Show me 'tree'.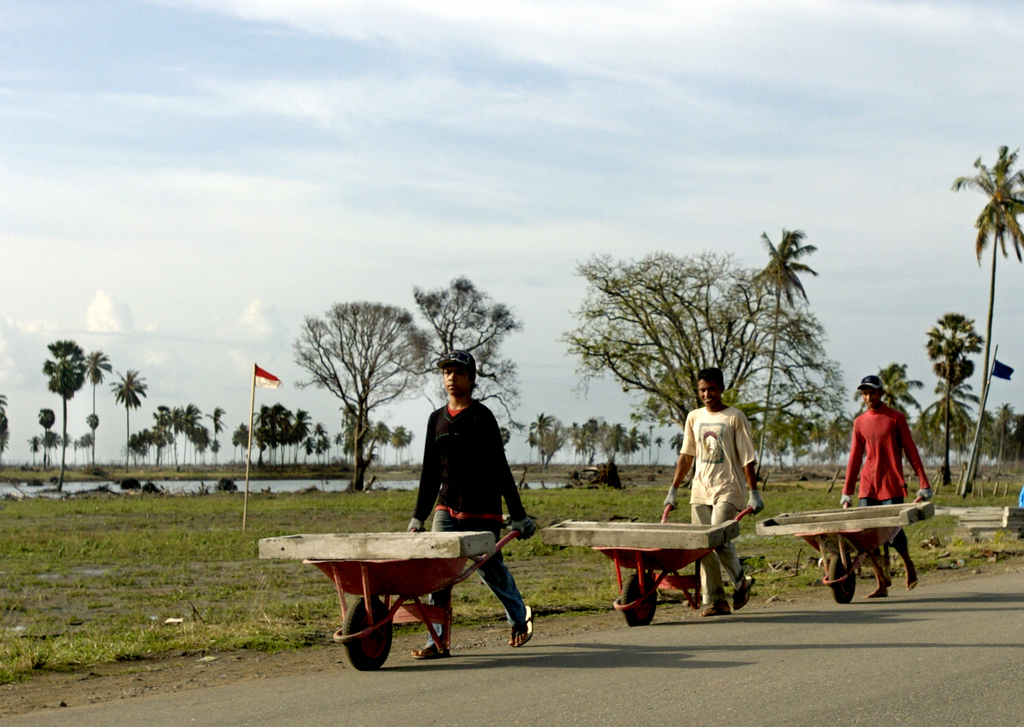
'tree' is here: 204:405:228:460.
